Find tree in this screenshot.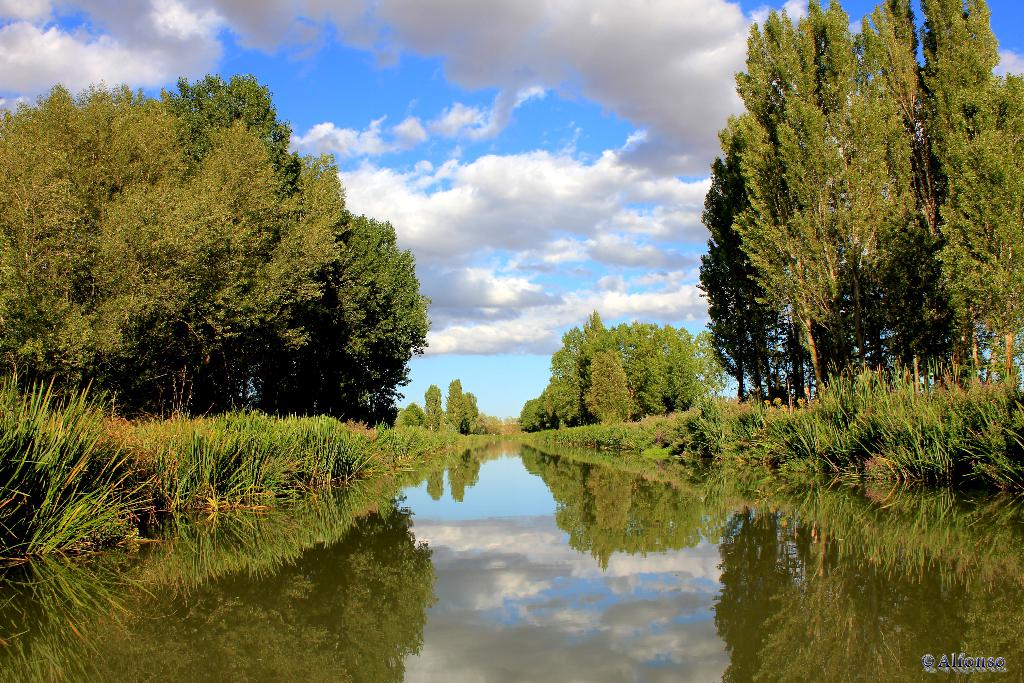
The bounding box for tree is [442, 374, 464, 425].
